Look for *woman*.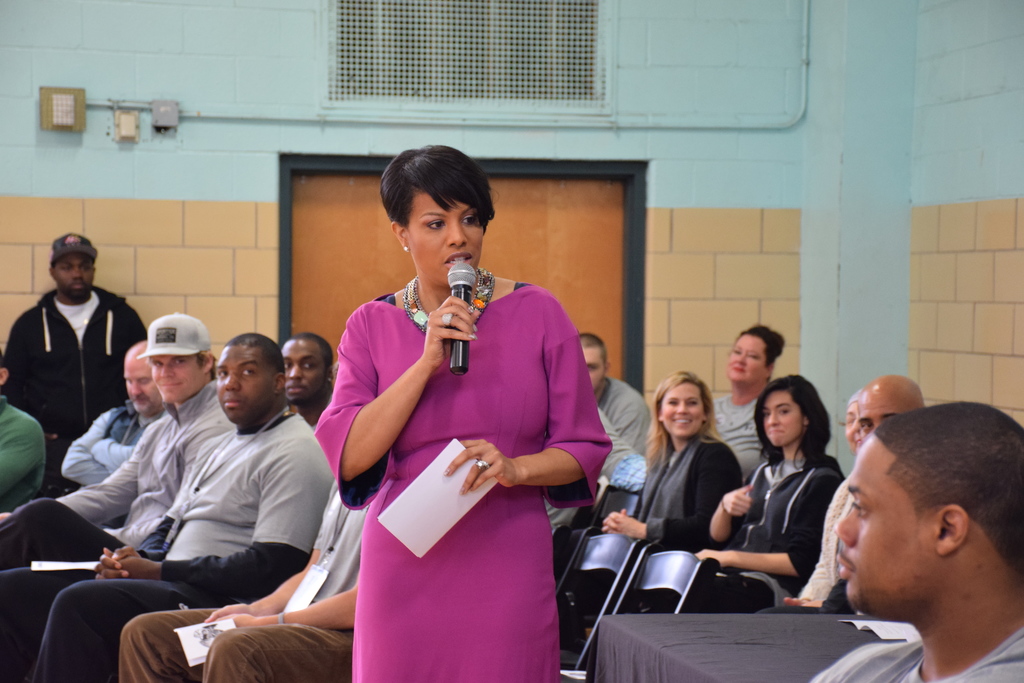
Found: pyautogui.locateOnScreen(334, 169, 588, 682).
